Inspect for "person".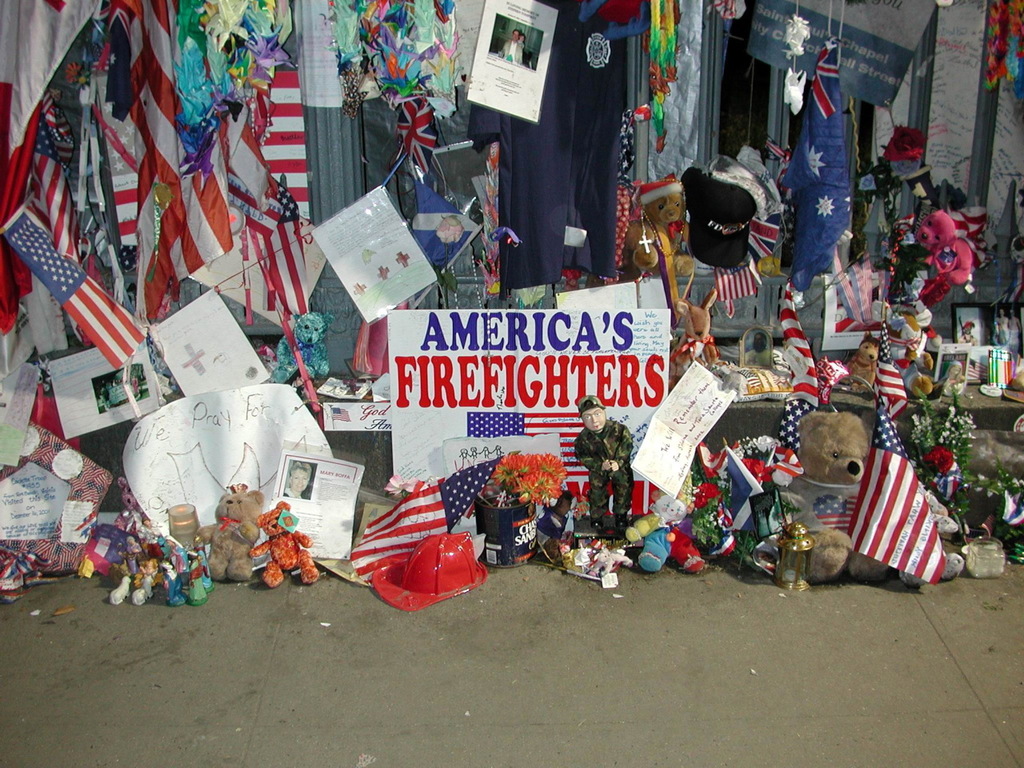
Inspection: bbox=[1005, 303, 1019, 349].
